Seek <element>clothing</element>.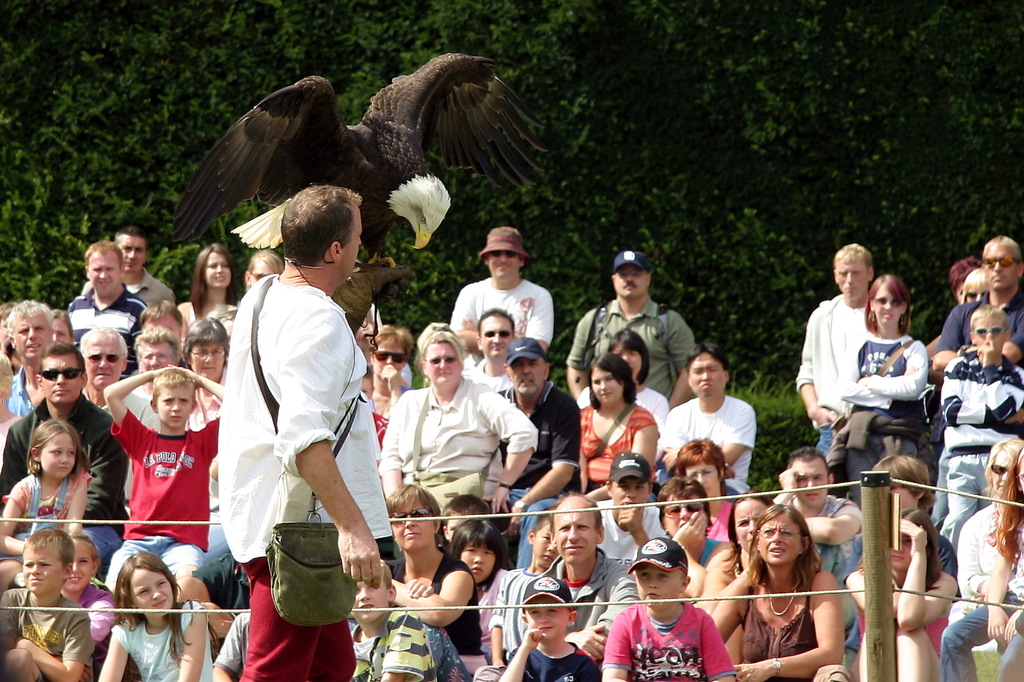
<bbox>349, 619, 424, 681</bbox>.
